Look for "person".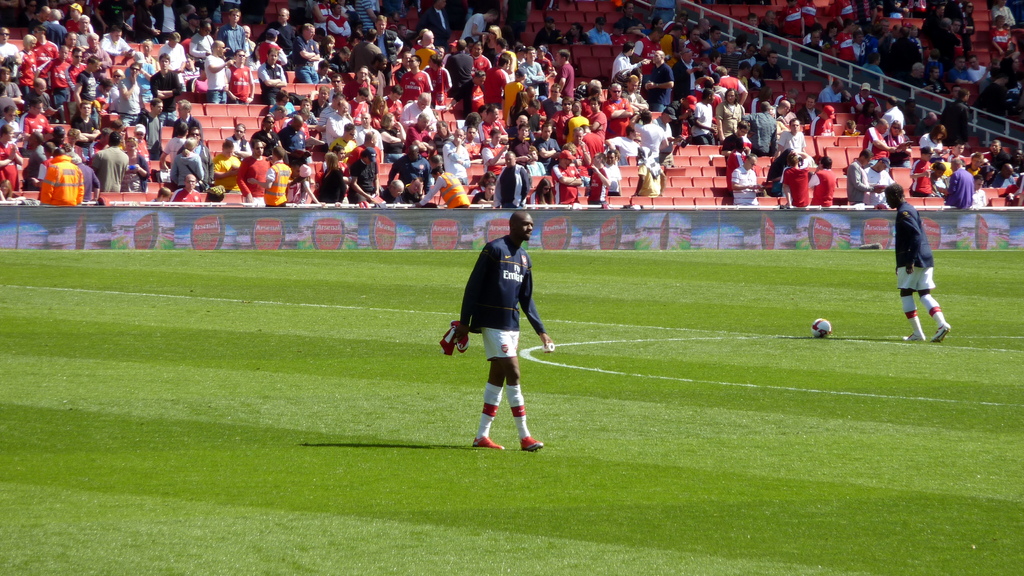
Found: <bbox>408, 29, 436, 66</bbox>.
